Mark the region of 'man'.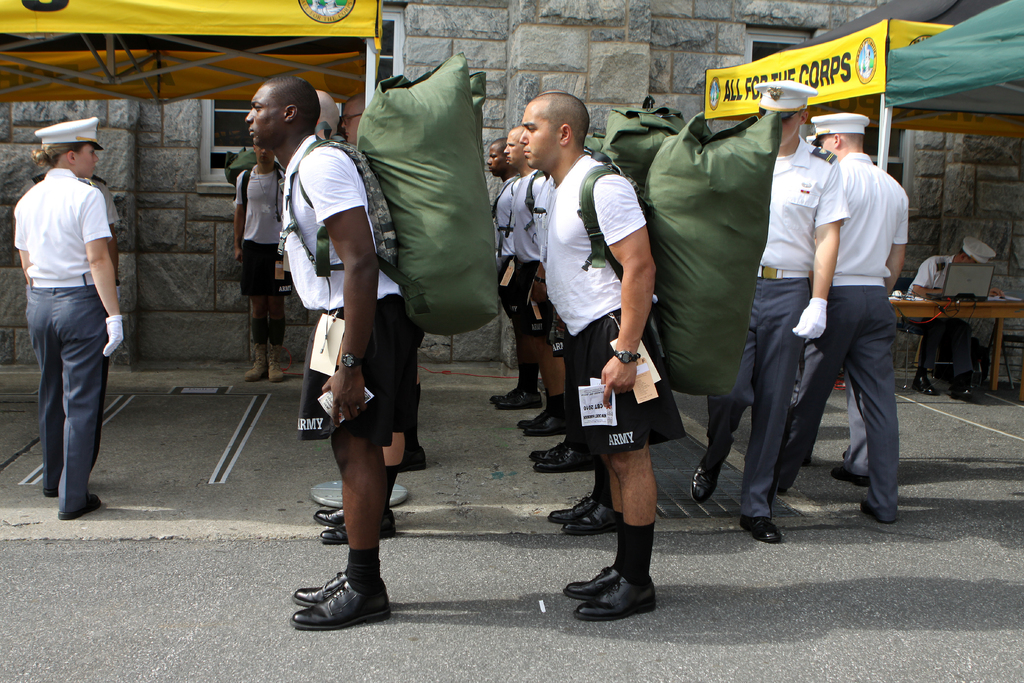
Region: <region>691, 79, 847, 547</region>.
